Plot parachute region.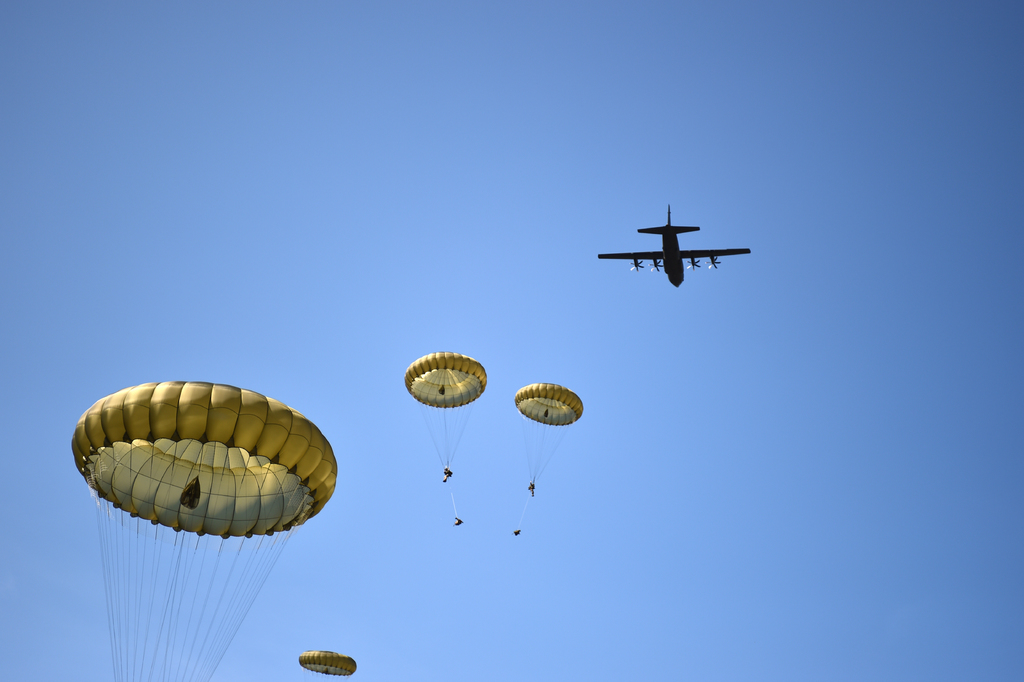
Plotted at left=404, top=349, right=486, bottom=528.
